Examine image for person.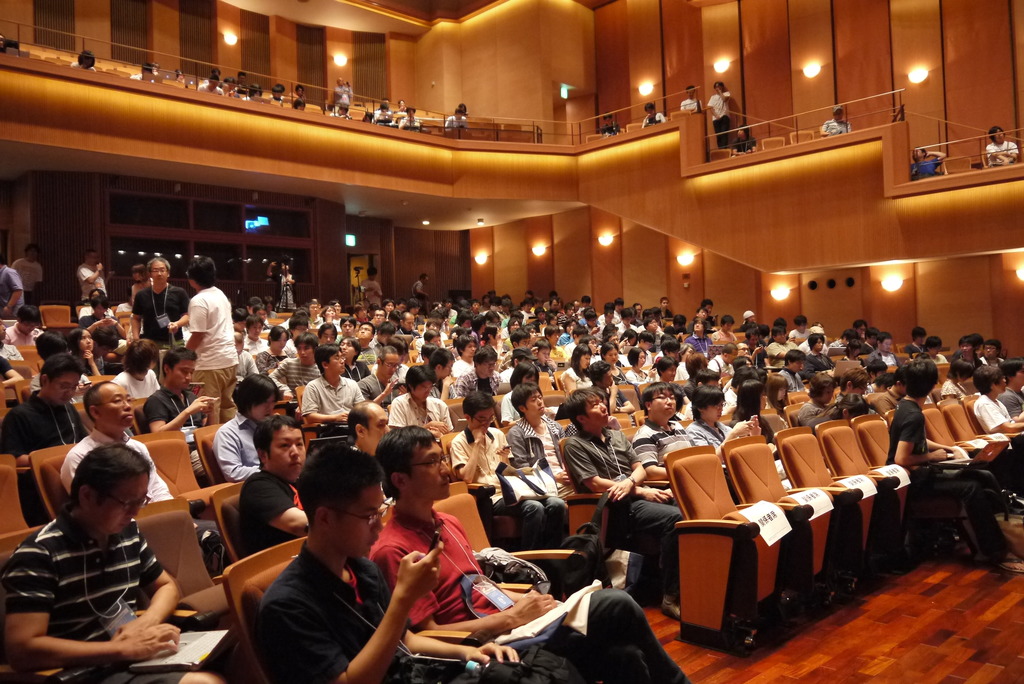
Examination result: (658,298,671,319).
